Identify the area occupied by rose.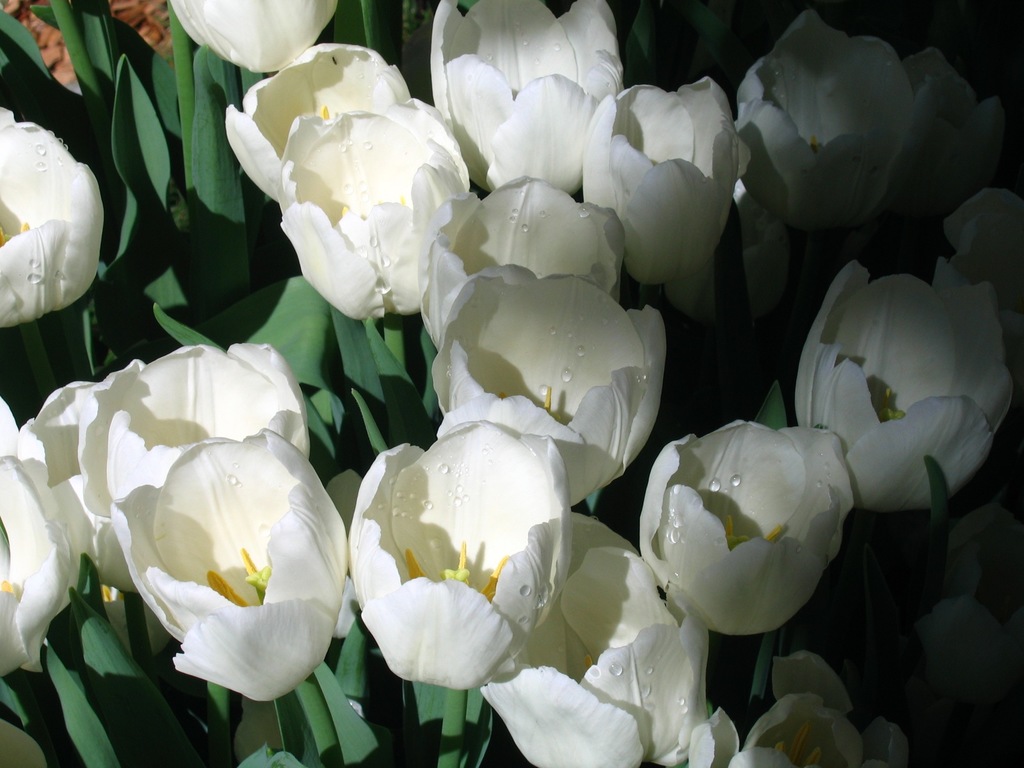
Area: x1=169 y1=0 x2=340 y2=77.
